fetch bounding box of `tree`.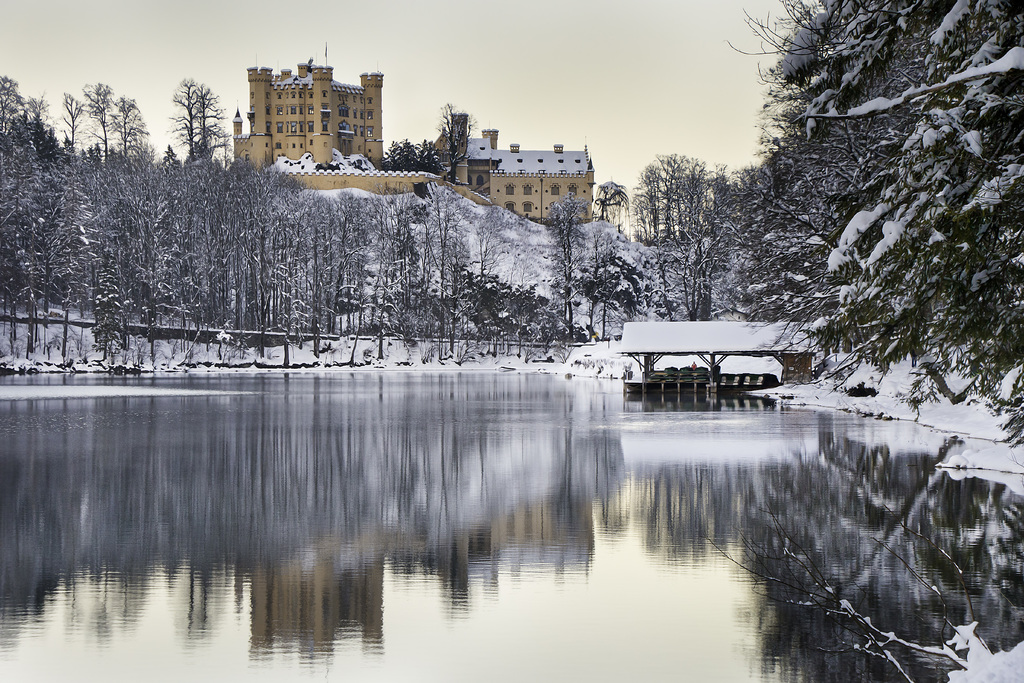
Bbox: (719, 15, 989, 470).
